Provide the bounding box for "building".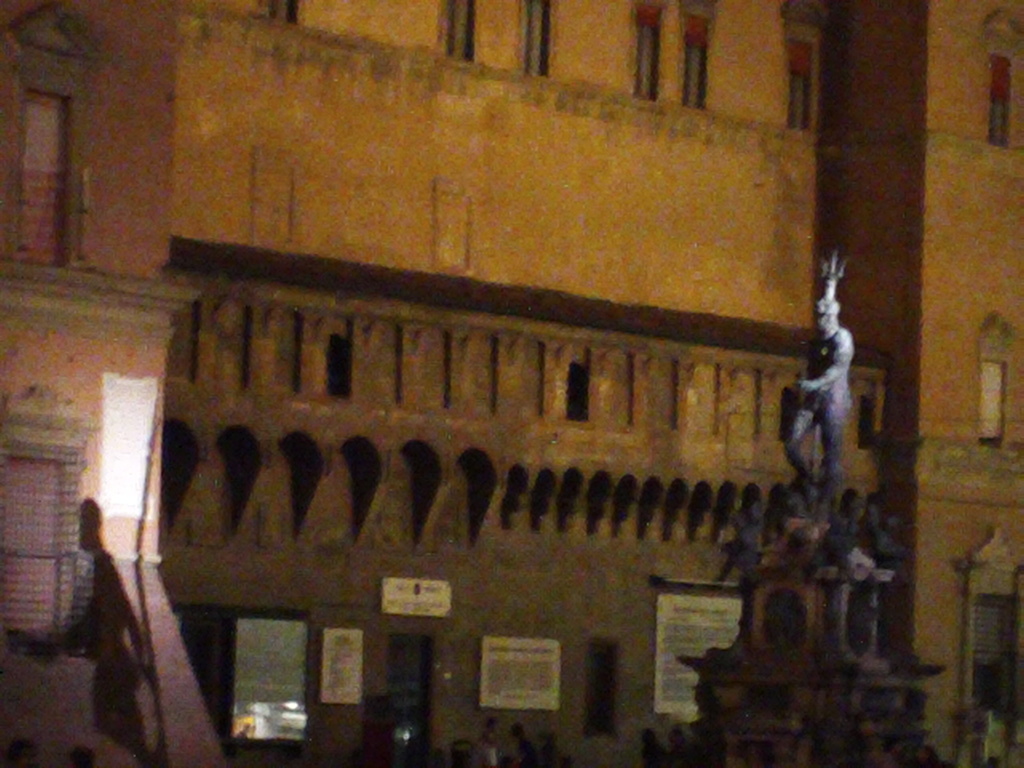
box(0, 0, 1022, 767).
